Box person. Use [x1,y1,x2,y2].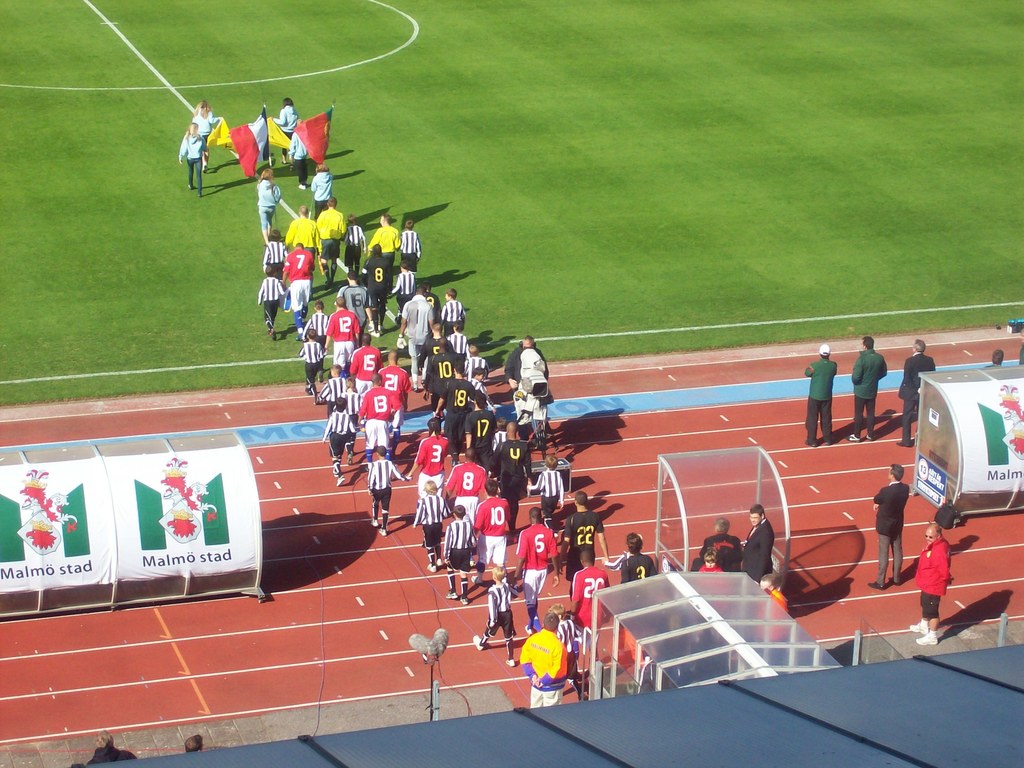
[358,369,406,461].
